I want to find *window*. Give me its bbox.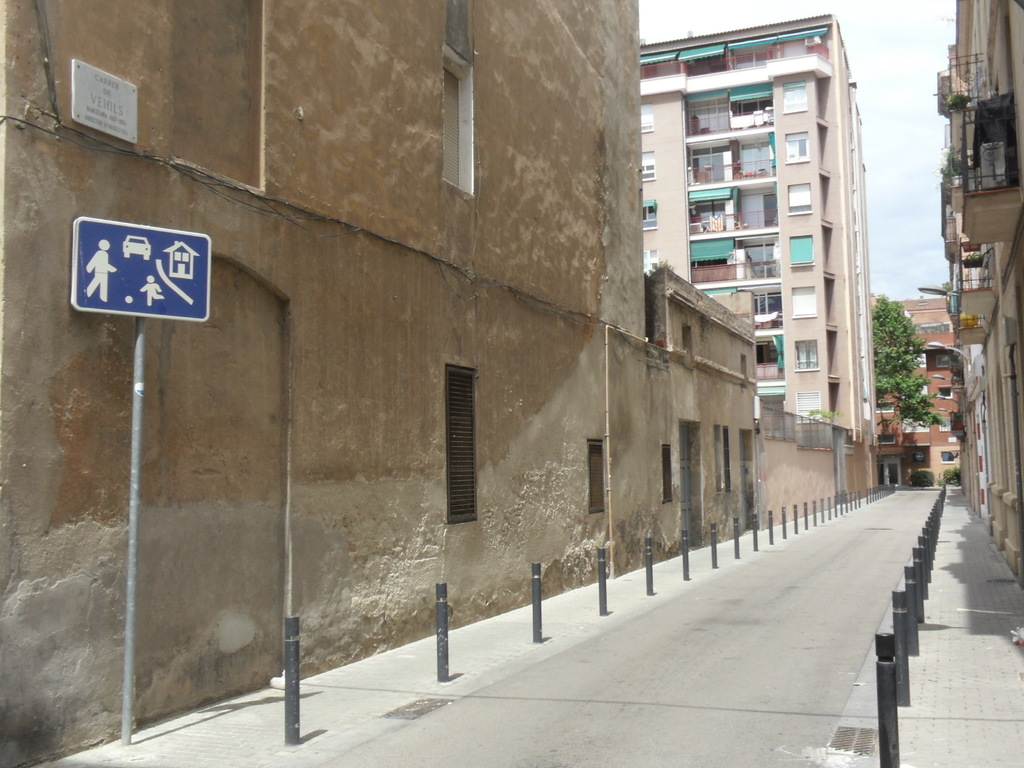
[940,414,959,434].
